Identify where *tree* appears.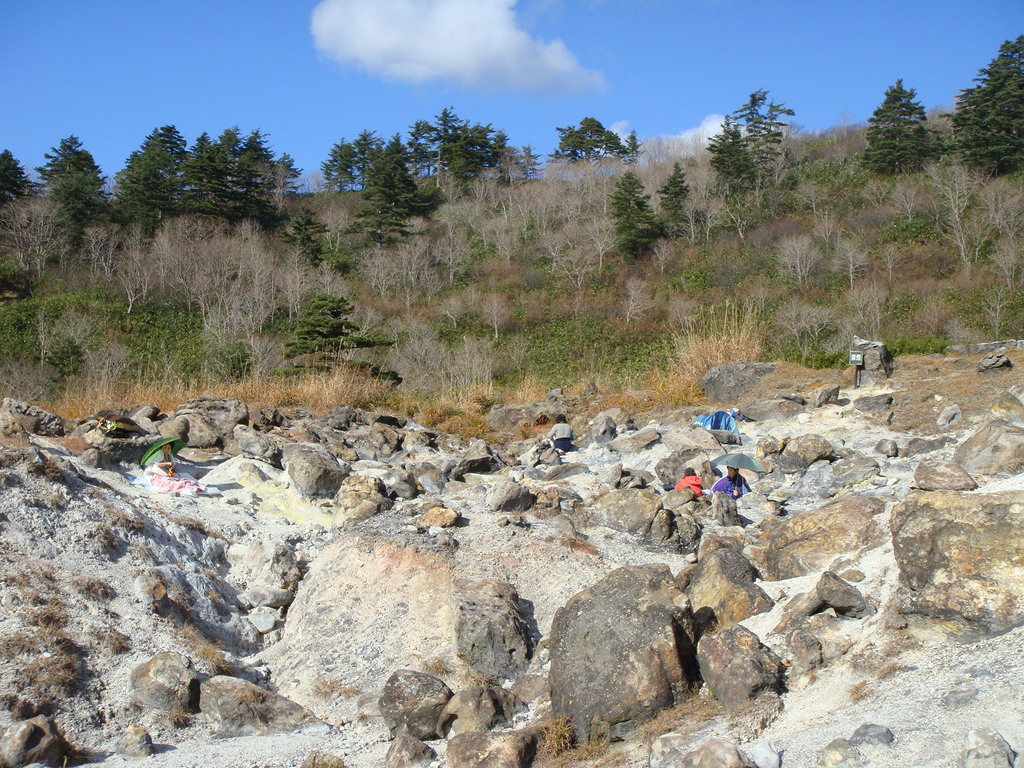
Appears at (left=973, top=85, right=1023, bottom=177).
